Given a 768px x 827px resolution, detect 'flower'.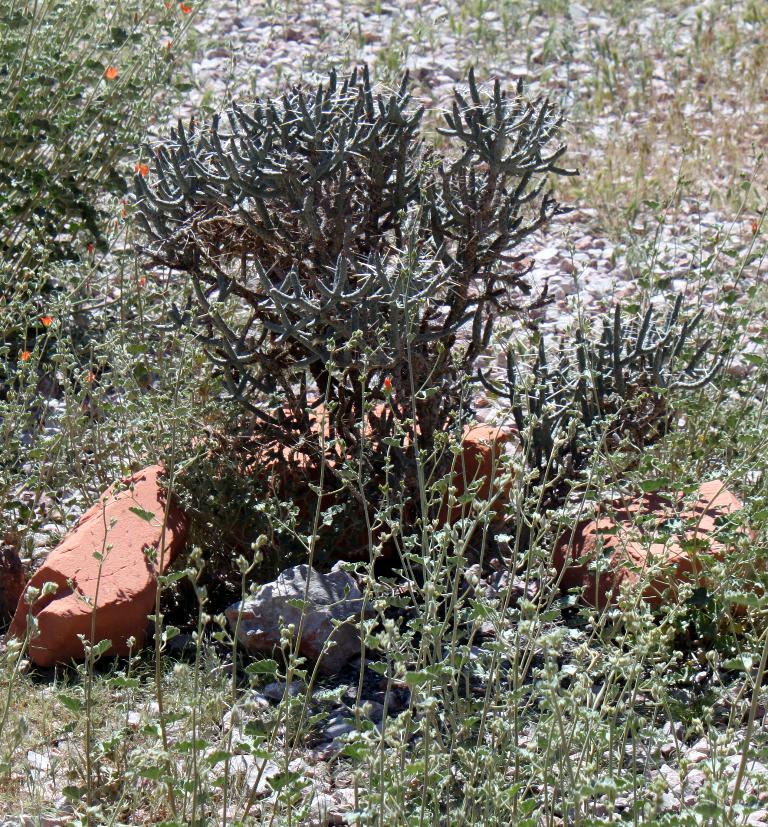
{"x1": 127, "y1": 163, "x2": 150, "y2": 181}.
